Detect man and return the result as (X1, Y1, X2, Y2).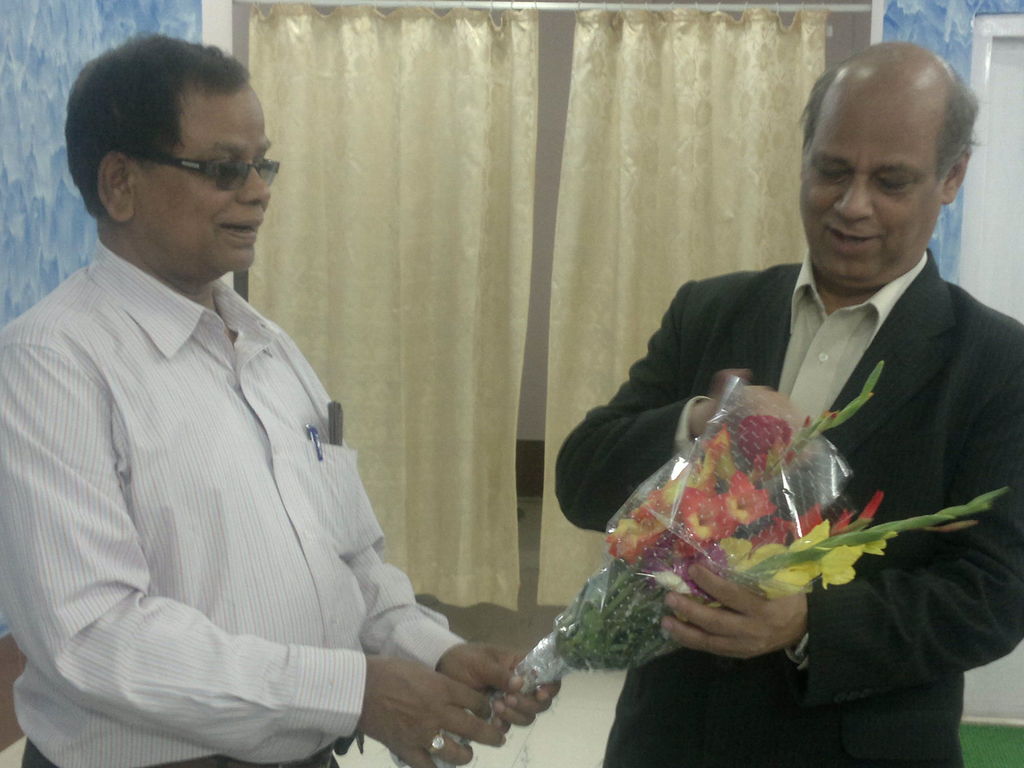
(0, 37, 571, 767).
